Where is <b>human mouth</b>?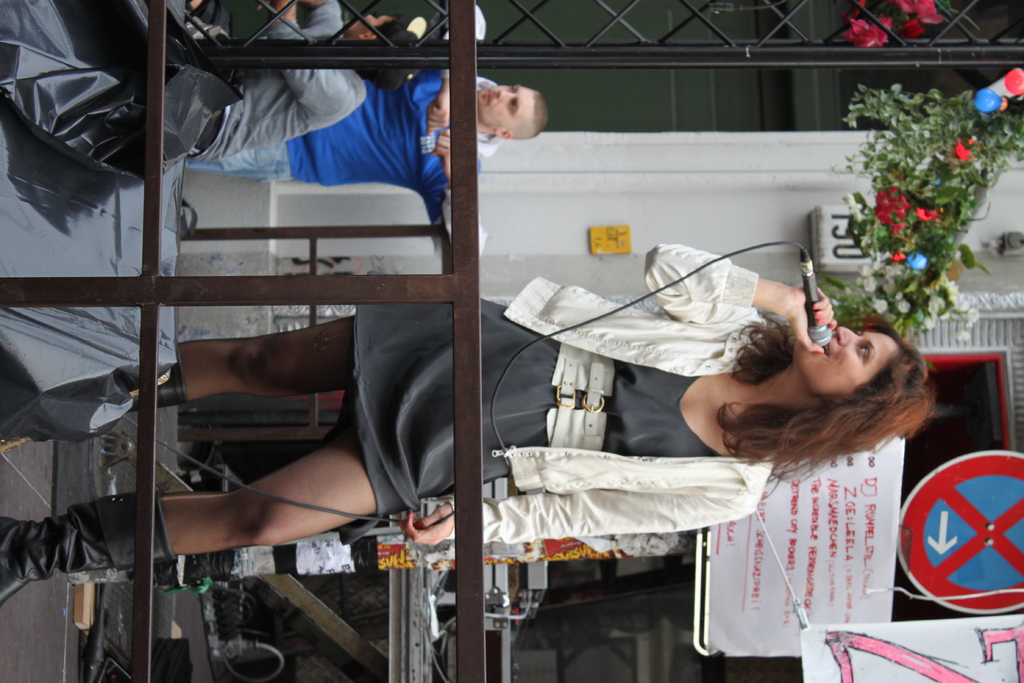
<region>818, 341, 834, 361</region>.
